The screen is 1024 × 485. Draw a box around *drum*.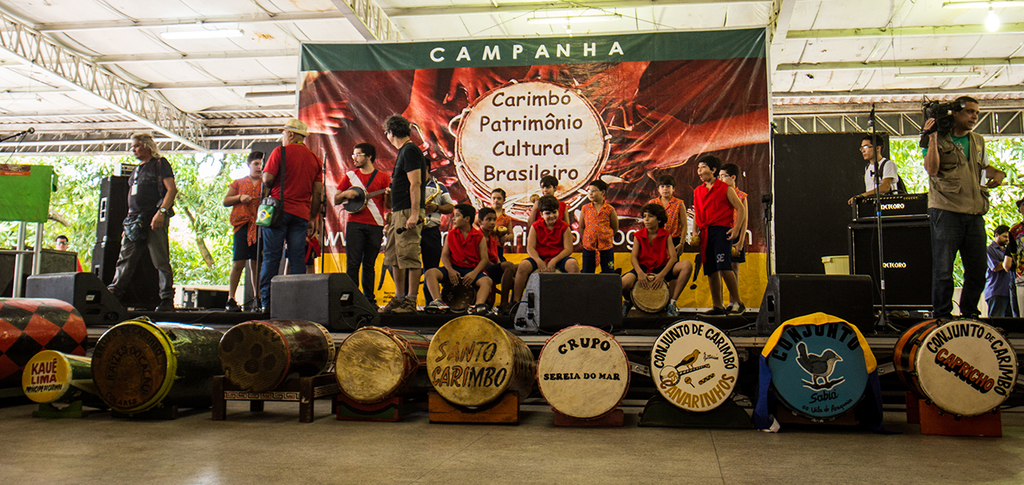
[88, 316, 224, 416].
